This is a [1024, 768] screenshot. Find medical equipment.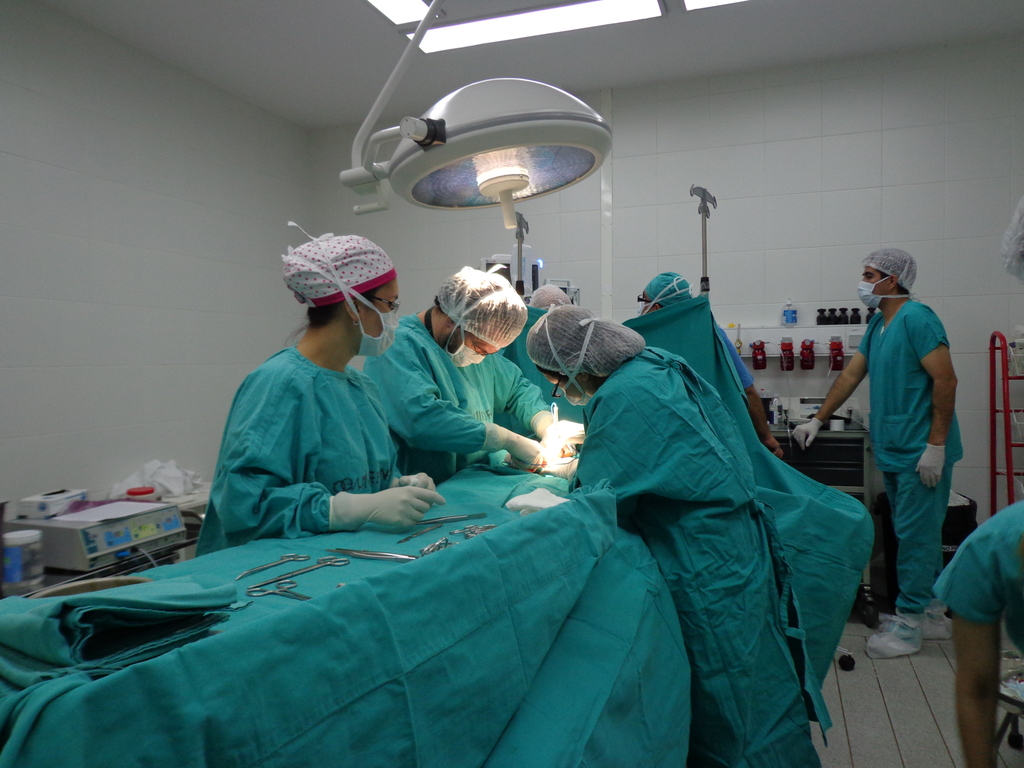
Bounding box: [left=689, top=184, right=720, bottom=307].
